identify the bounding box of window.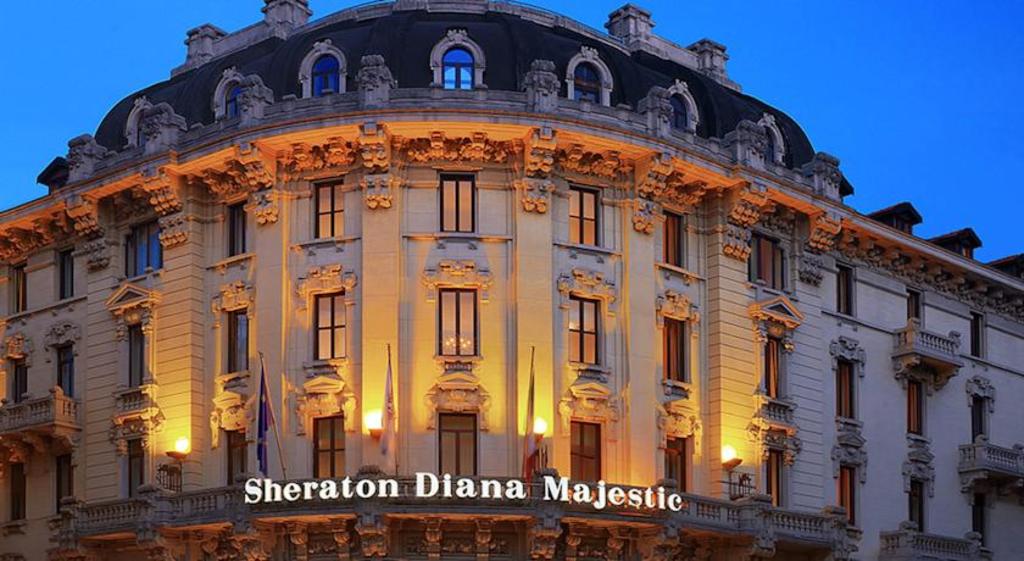
bbox=(223, 310, 251, 368).
